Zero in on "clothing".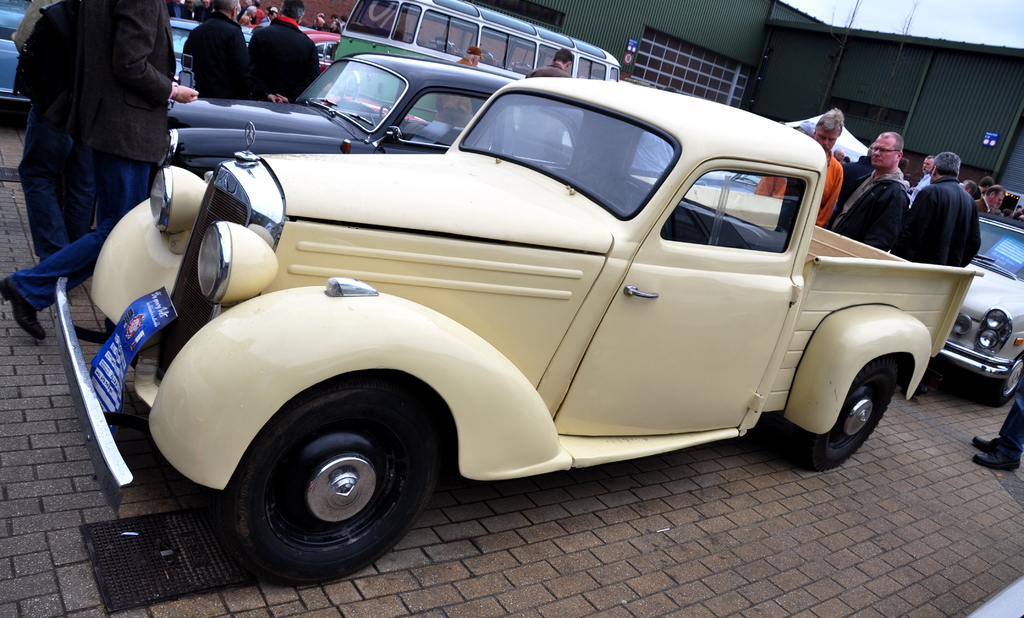
Zeroed in: bbox=[5, 0, 174, 318].
